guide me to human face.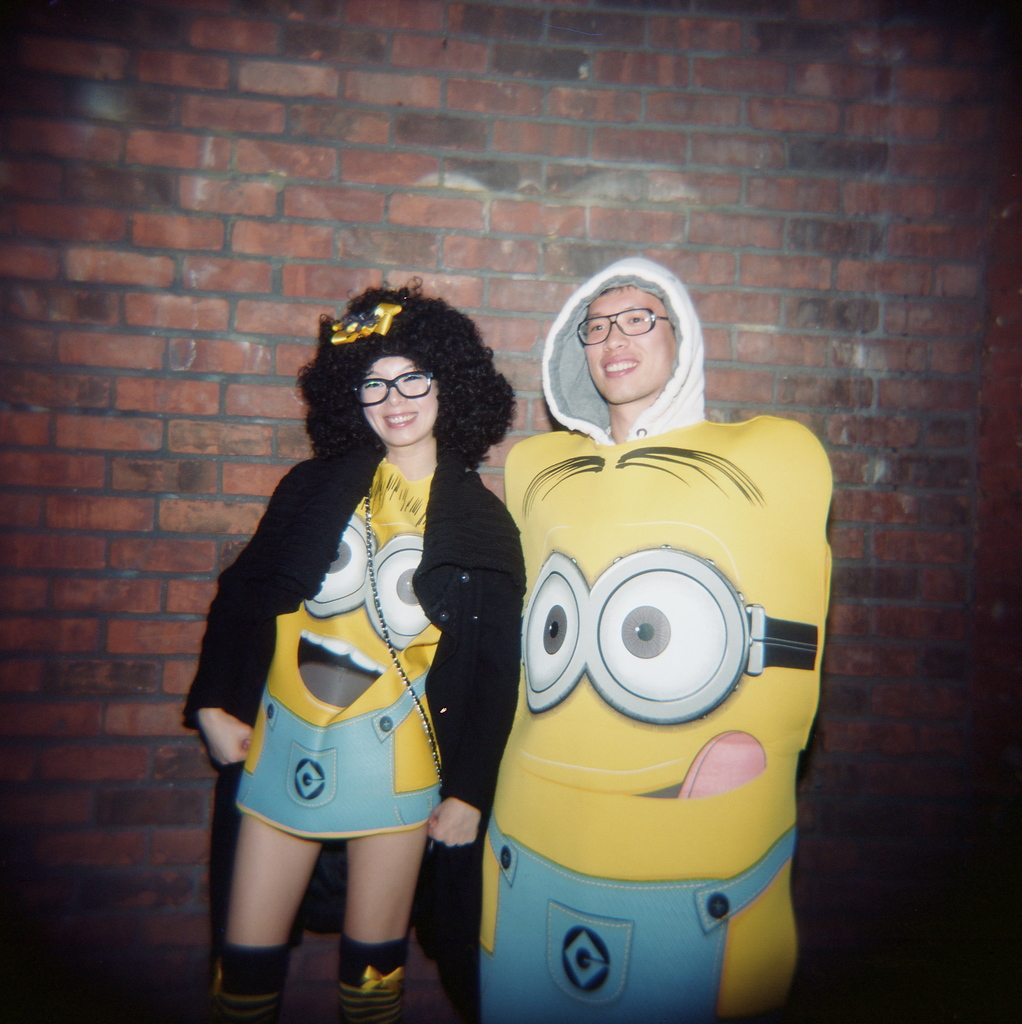
Guidance: bbox=(362, 364, 451, 454).
